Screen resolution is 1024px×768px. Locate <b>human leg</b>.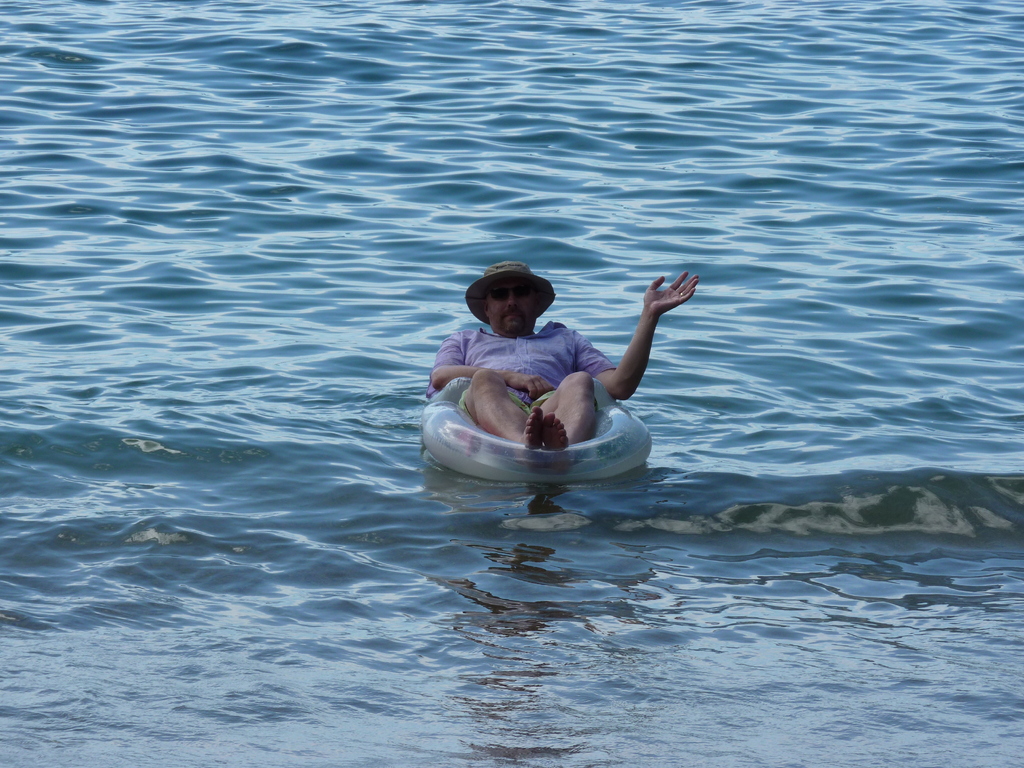
region(540, 365, 602, 452).
